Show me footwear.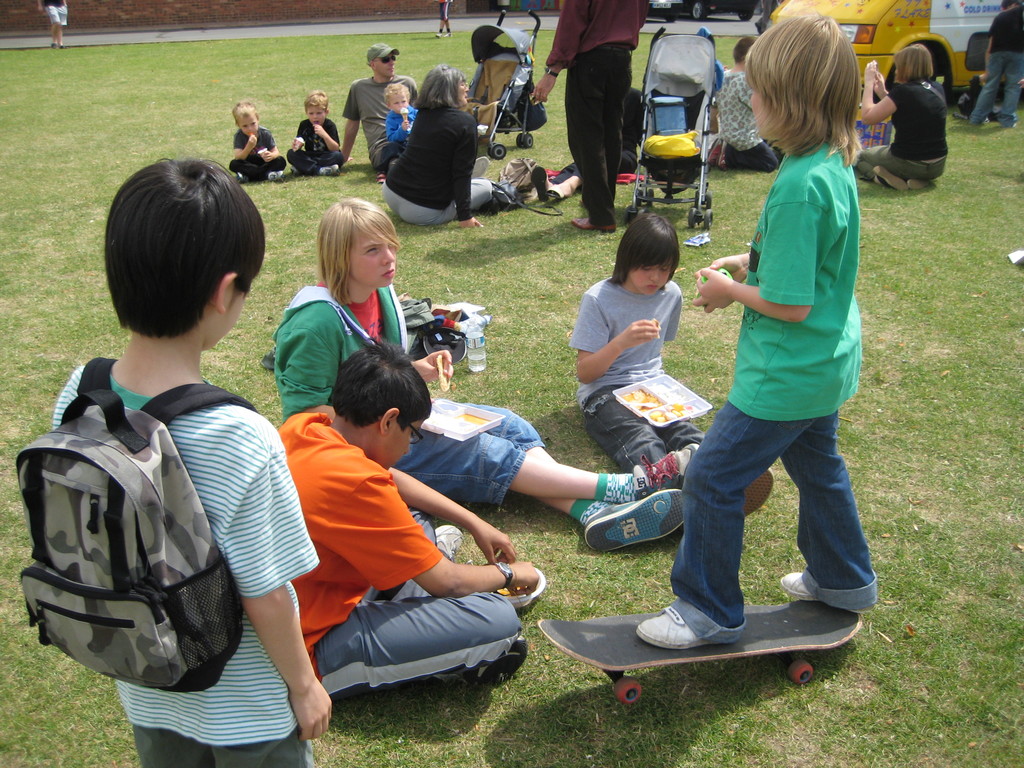
footwear is here: 569, 216, 617, 230.
